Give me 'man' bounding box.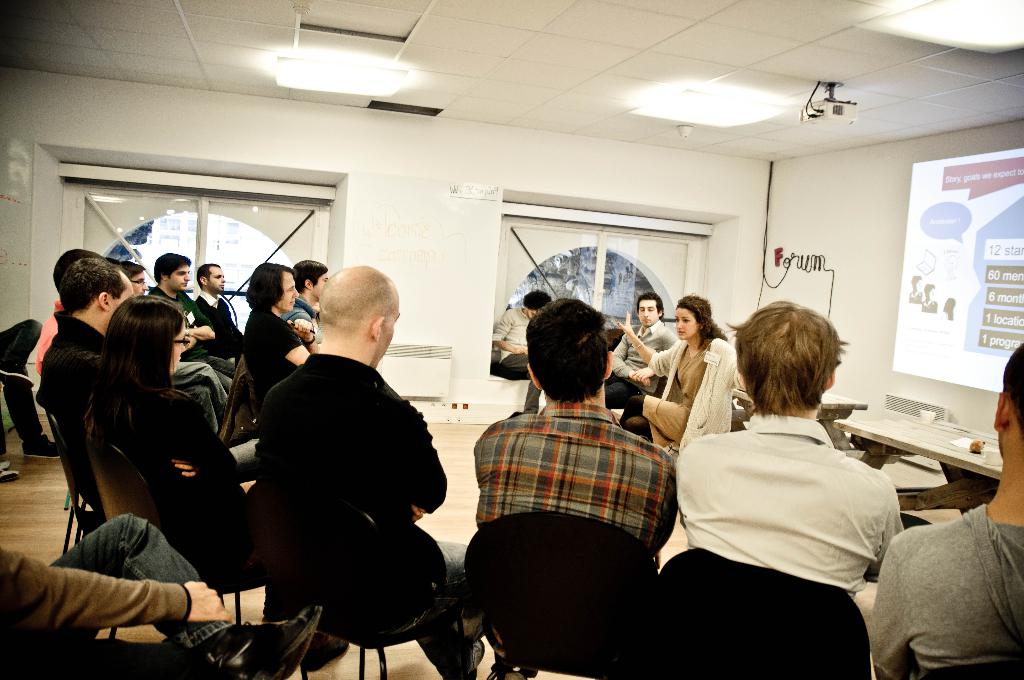
pyautogui.locateOnScreen(239, 264, 454, 674).
